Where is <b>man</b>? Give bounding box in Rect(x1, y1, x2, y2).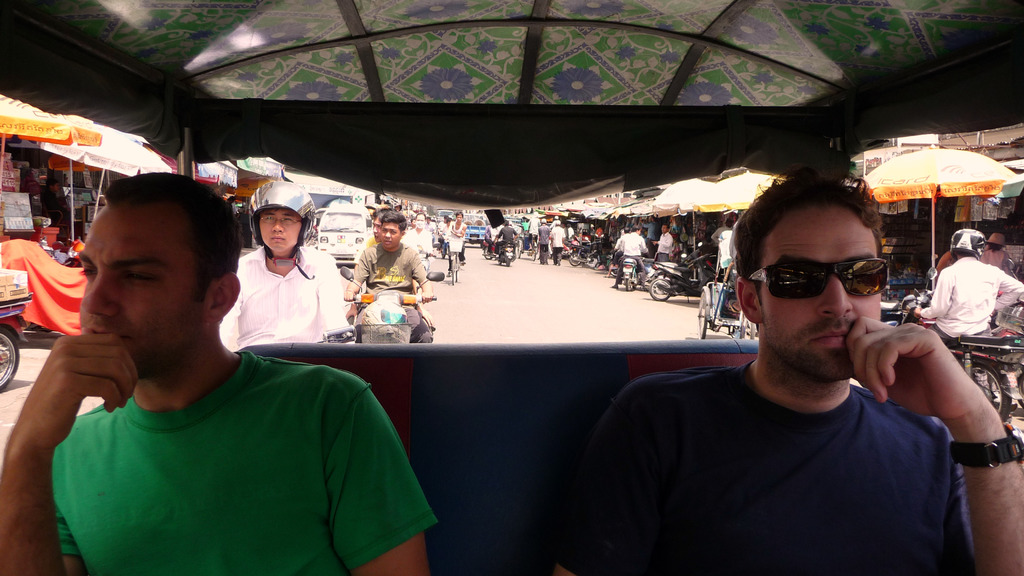
Rect(547, 217, 568, 260).
